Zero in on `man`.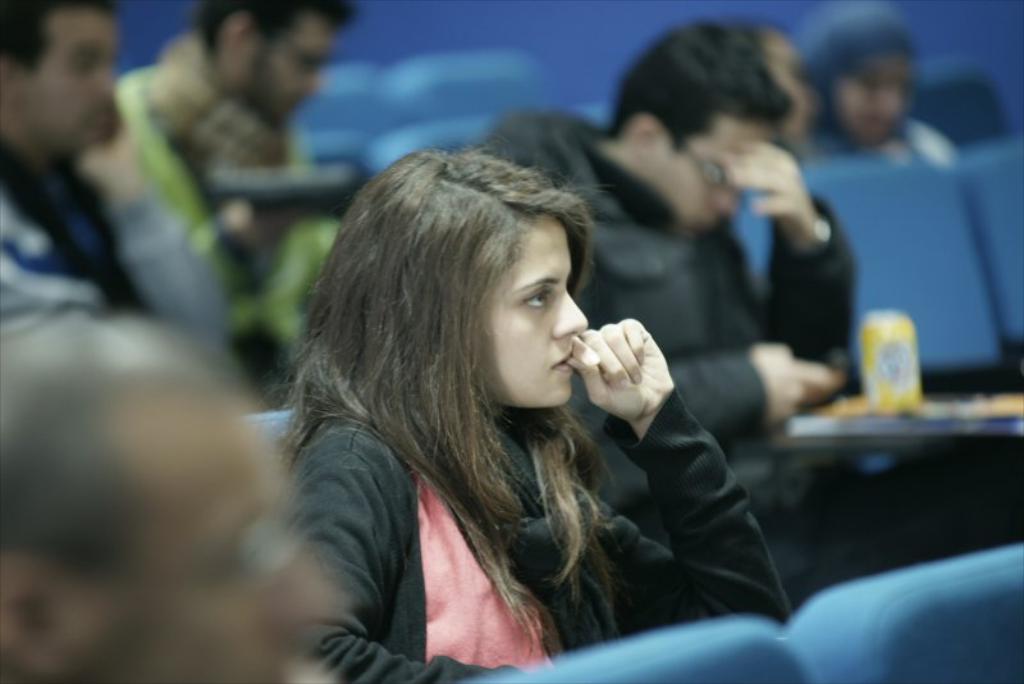
Zeroed in: bbox(122, 0, 352, 295).
